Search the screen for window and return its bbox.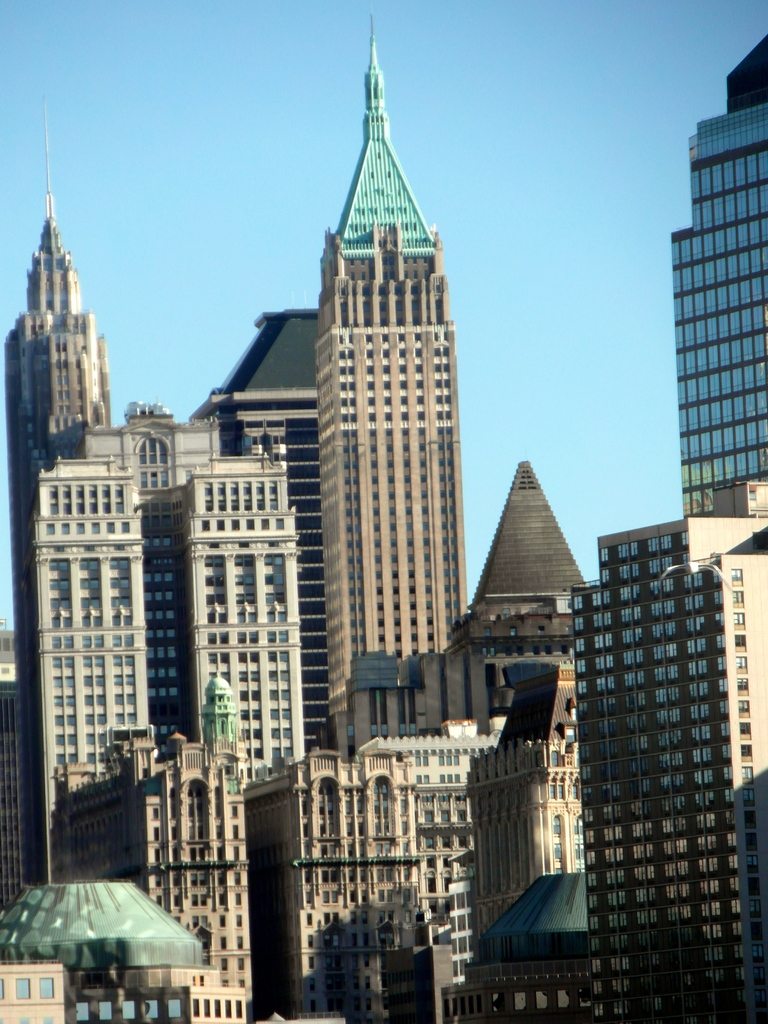
Found: detection(753, 948, 760, 961).
